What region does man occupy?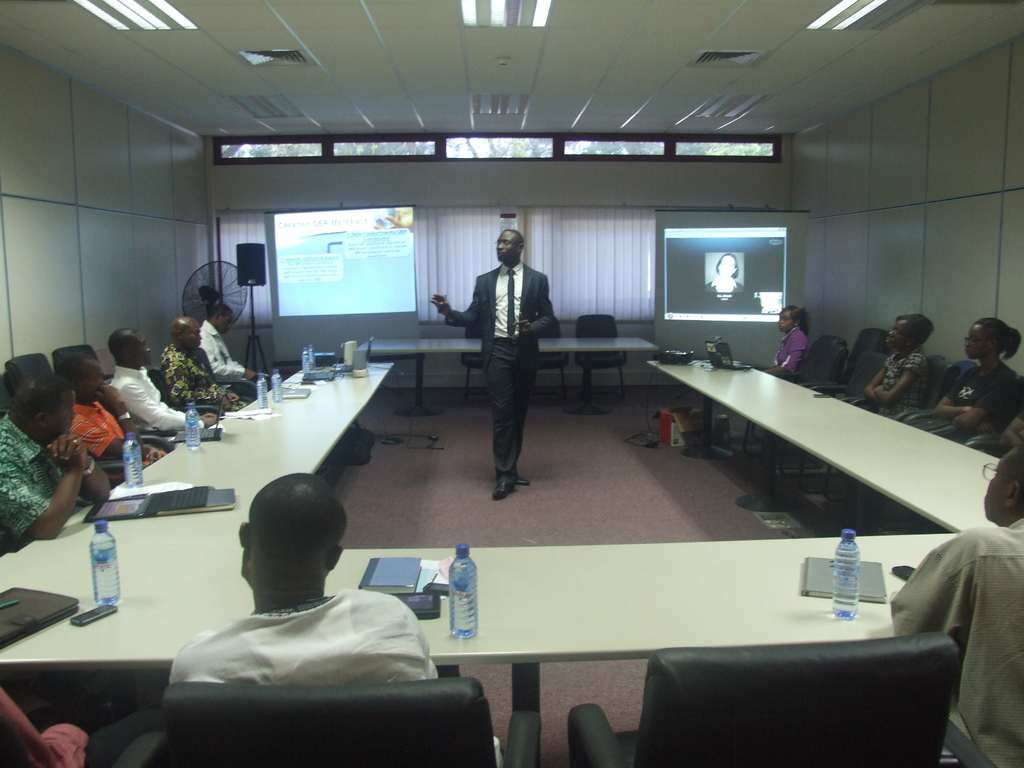
pyautogui.locateOnScreen(193, 300, 271, 388).
